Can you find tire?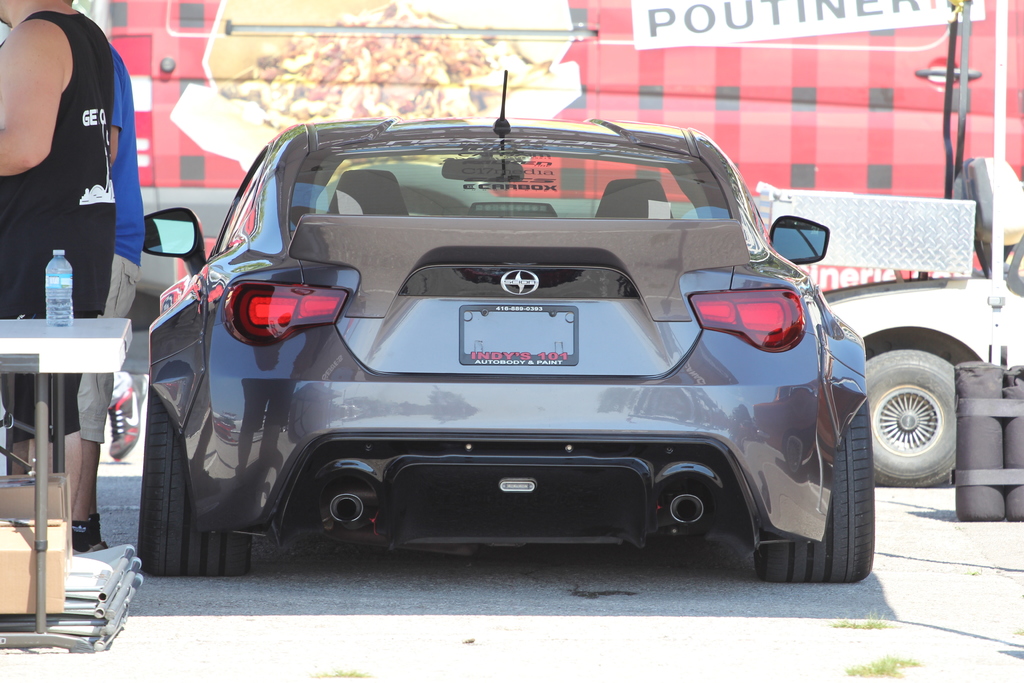
Yes, bounding box: rect(143, 369, 256, 575).
